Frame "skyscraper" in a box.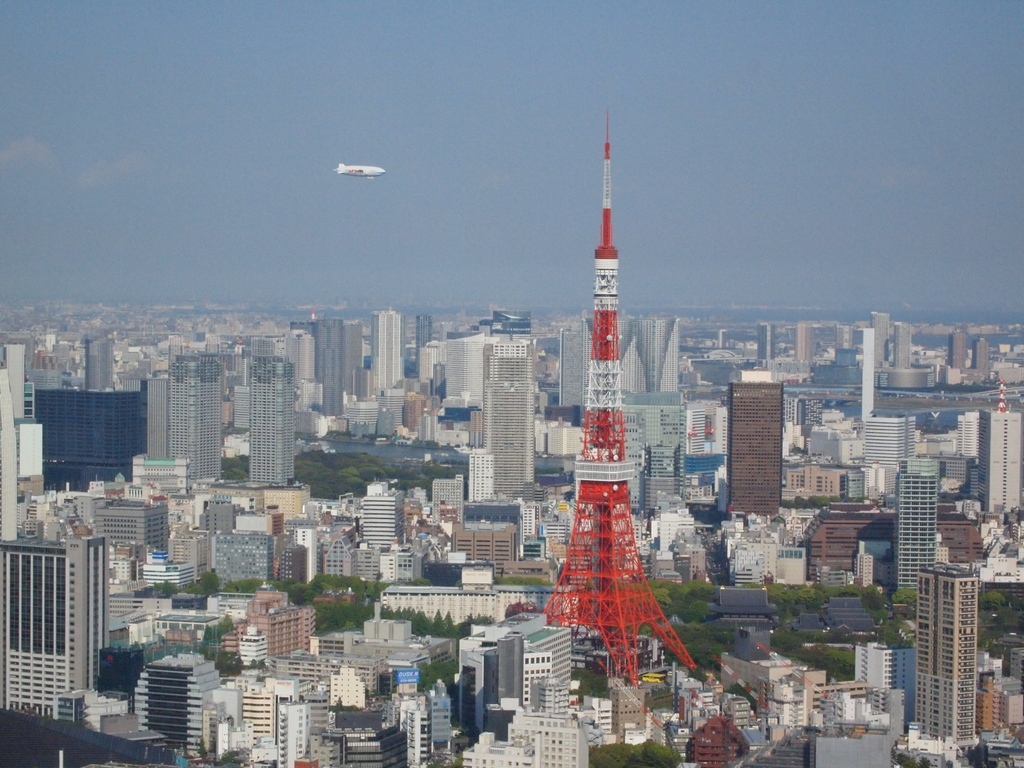
972 675 998 727.
